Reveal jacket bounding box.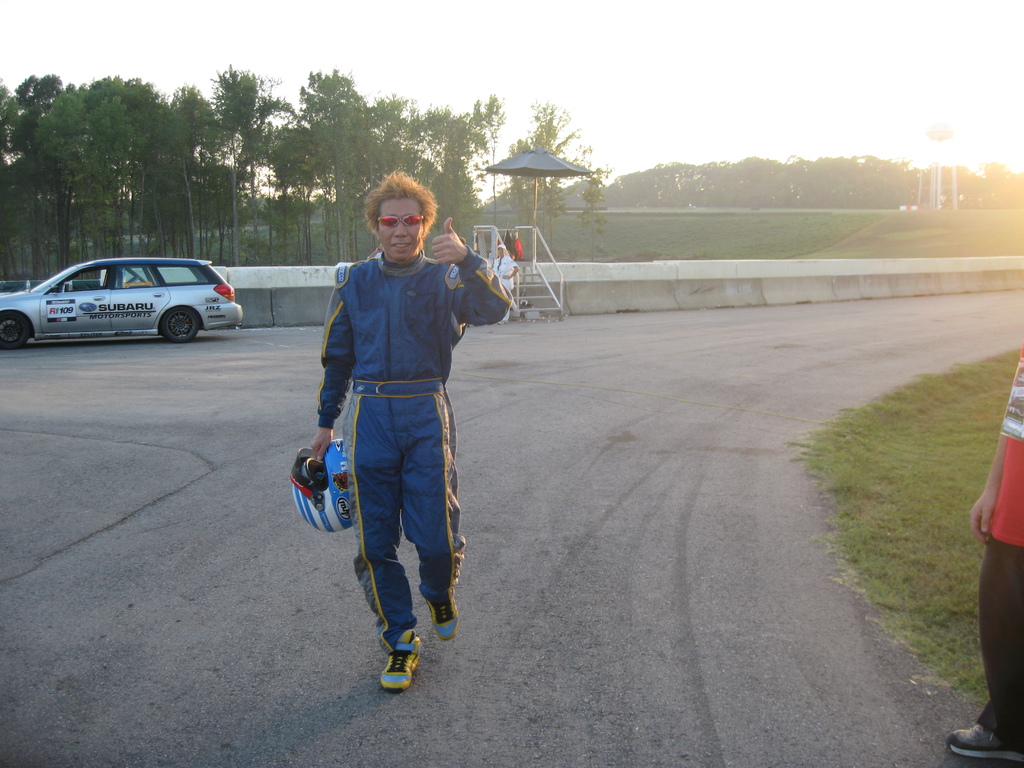
Revealed: (303, 221, 502, 438).
